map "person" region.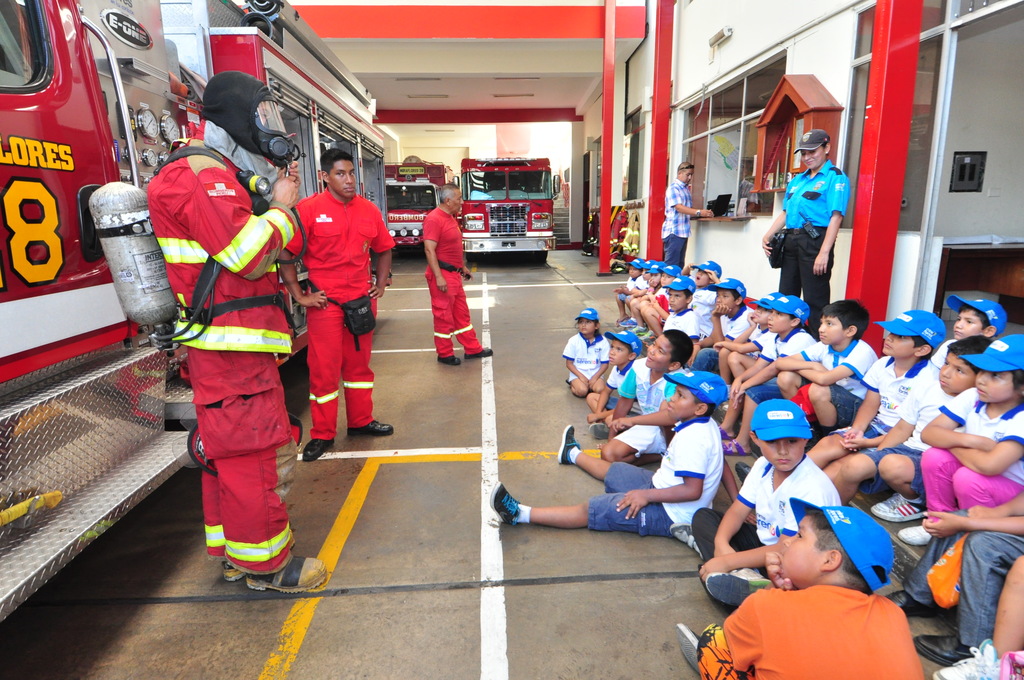
Mapped to BBox(589, 317, 693, 469).
